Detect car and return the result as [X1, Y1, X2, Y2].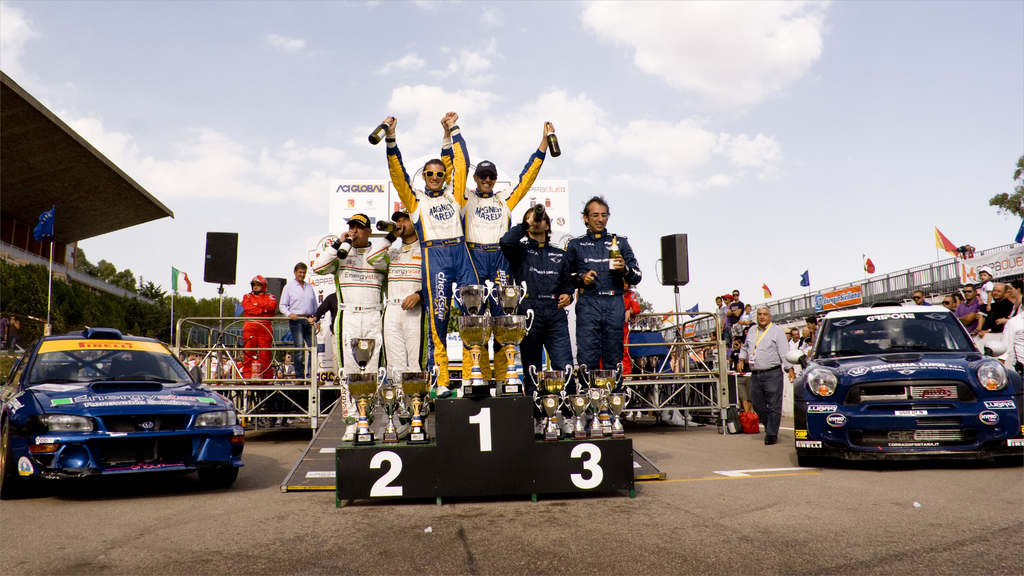
[792, 297, 1023, 463].
